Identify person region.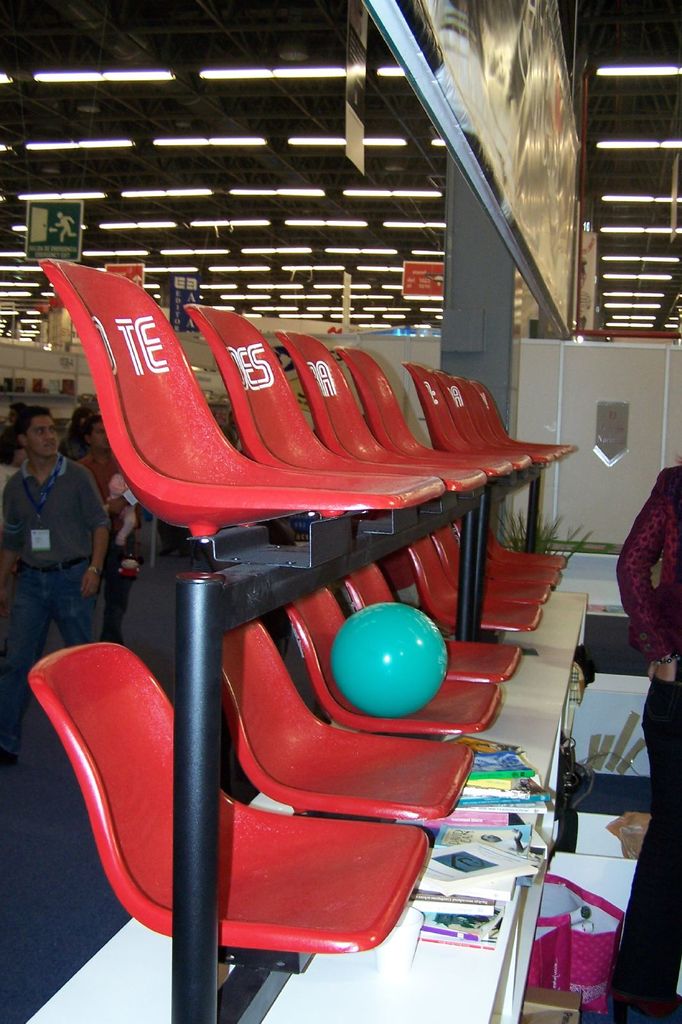
Region: 0 402 26 460.
